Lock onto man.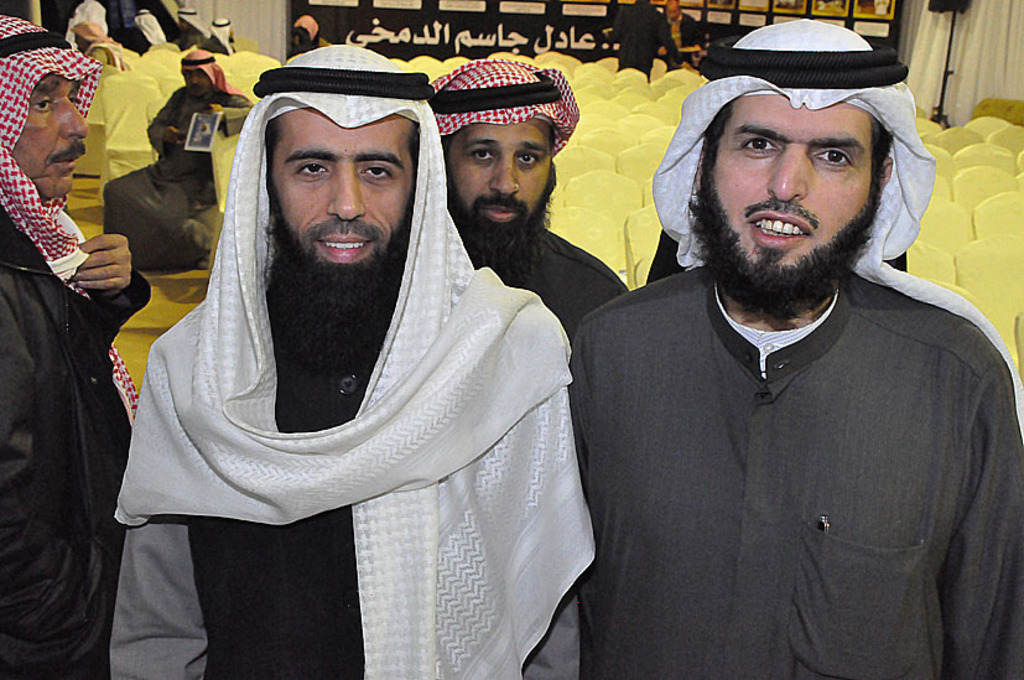
Locked: rect(100, 45, 251, 292).
